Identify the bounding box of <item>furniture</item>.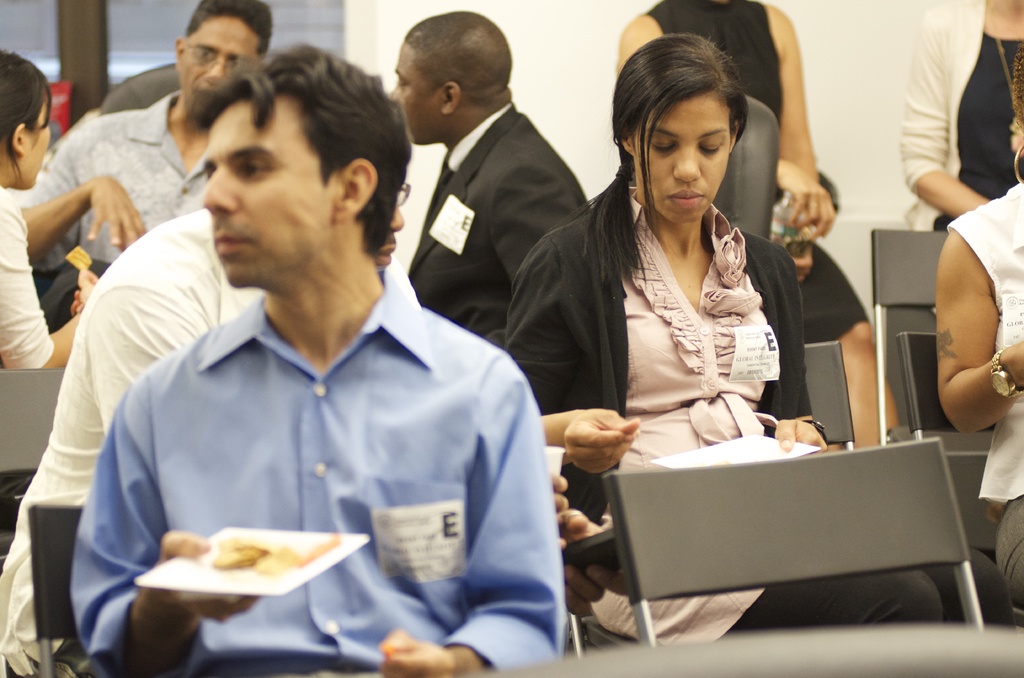
(0, 366, 60, 562).
